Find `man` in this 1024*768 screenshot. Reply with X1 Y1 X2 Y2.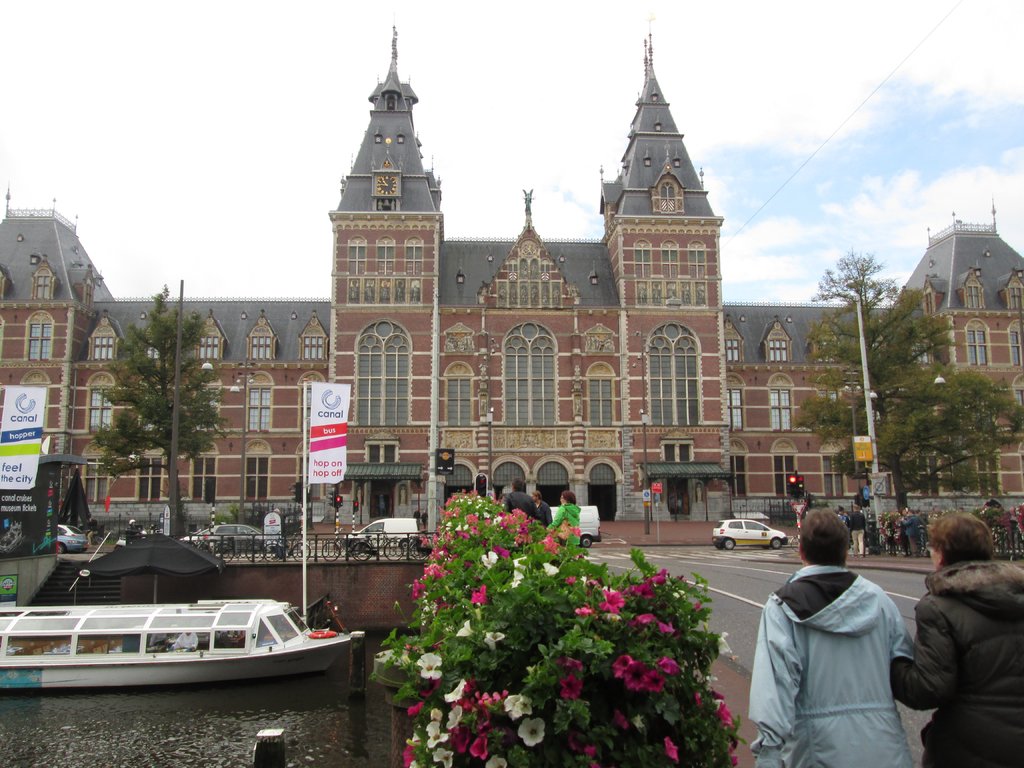
504 474 534 521.
